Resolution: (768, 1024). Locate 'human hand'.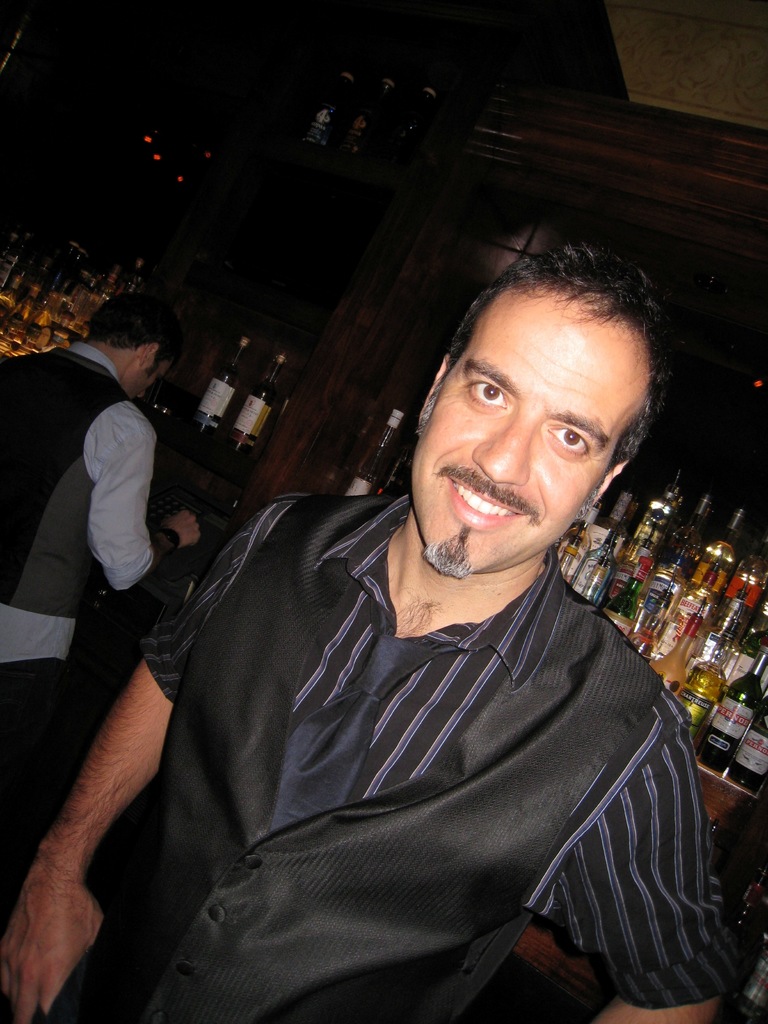
Rect(164, 510, 205, 552).
